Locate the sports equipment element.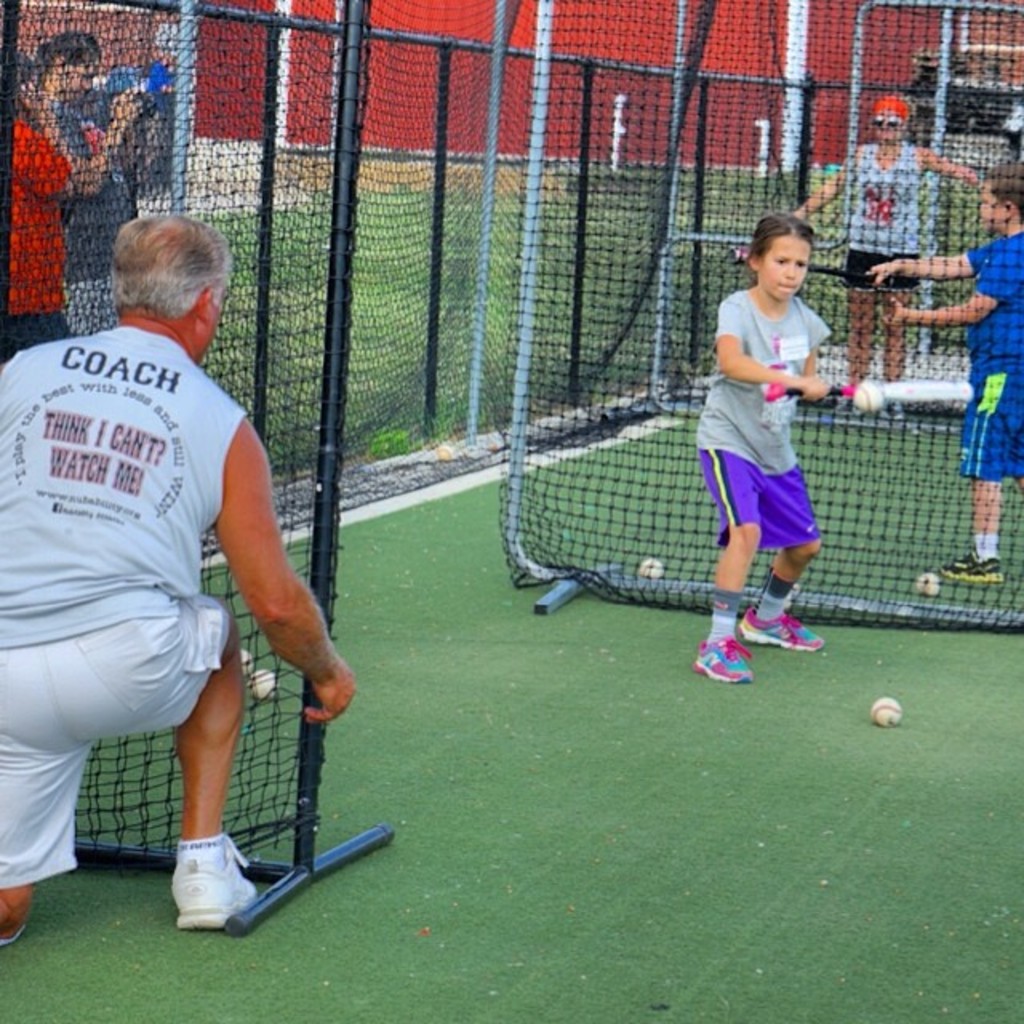
Element bbox: <box>850,373,885,411</box>.
